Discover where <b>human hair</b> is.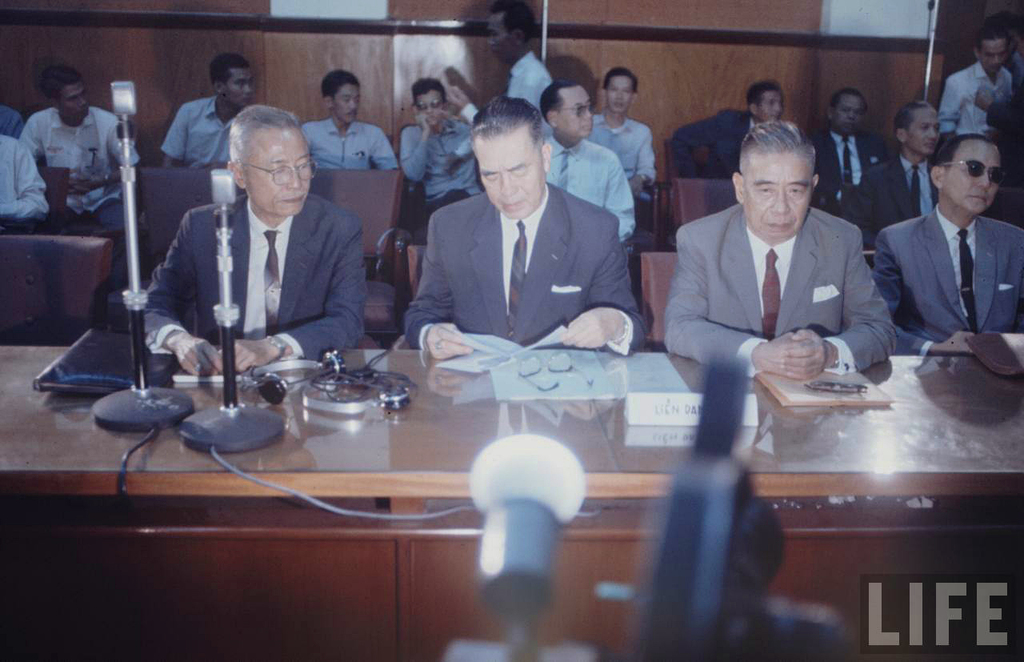
Discovered at crop(894, 98, 930, 139).
